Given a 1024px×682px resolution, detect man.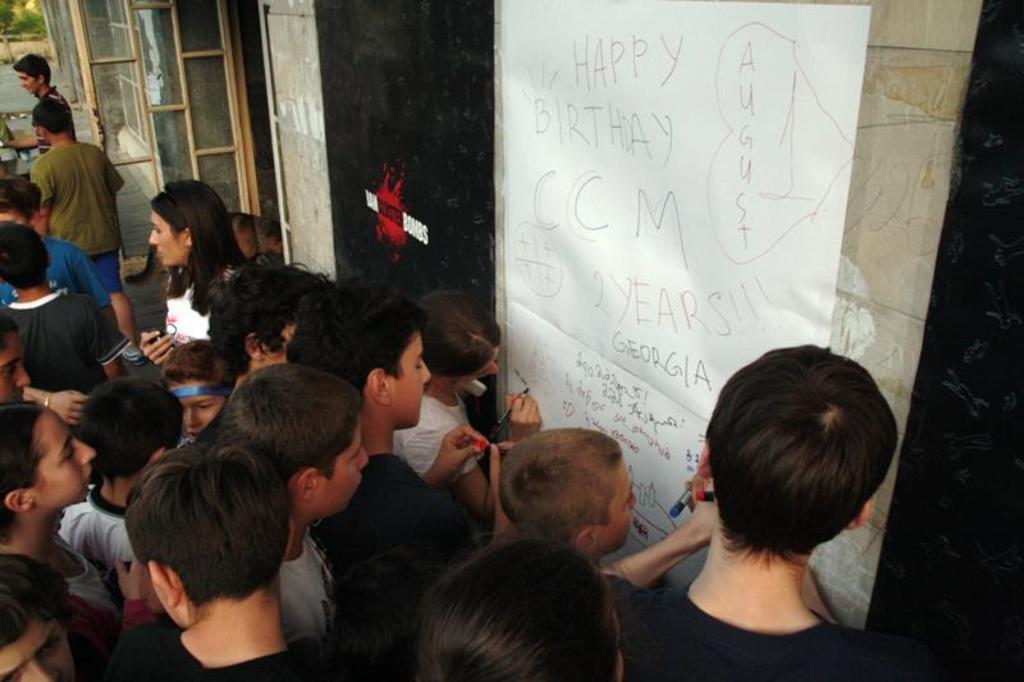
Rect(611, 333, 928, 664).
